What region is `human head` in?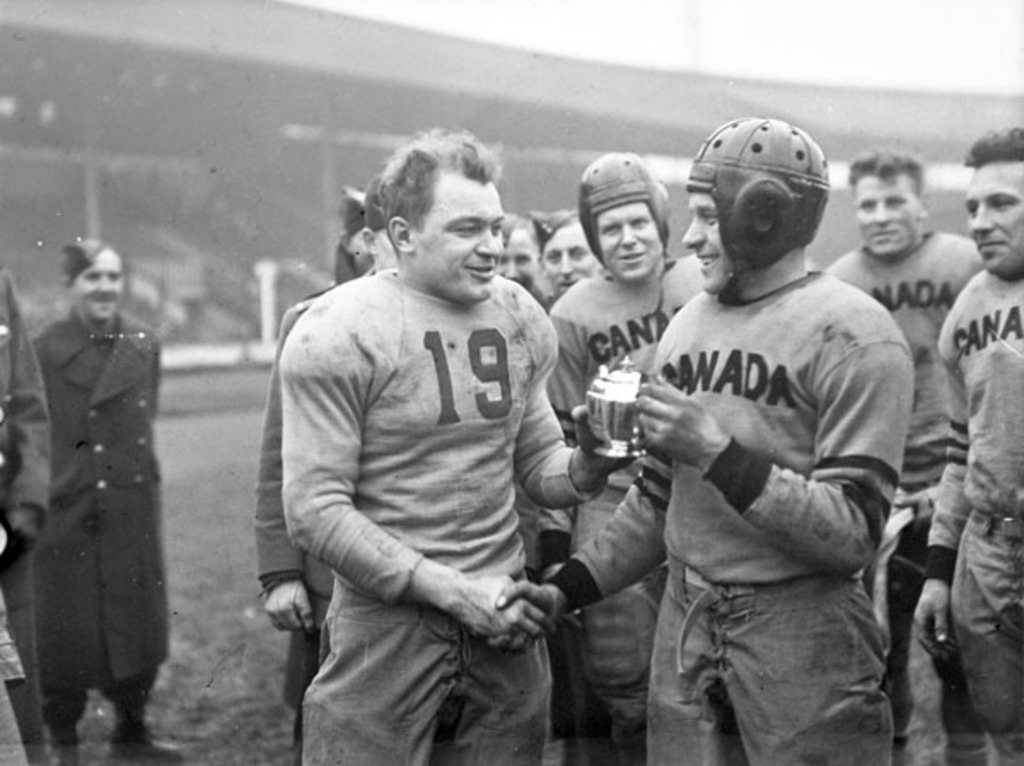
detection(338, 188, 372, 266).
